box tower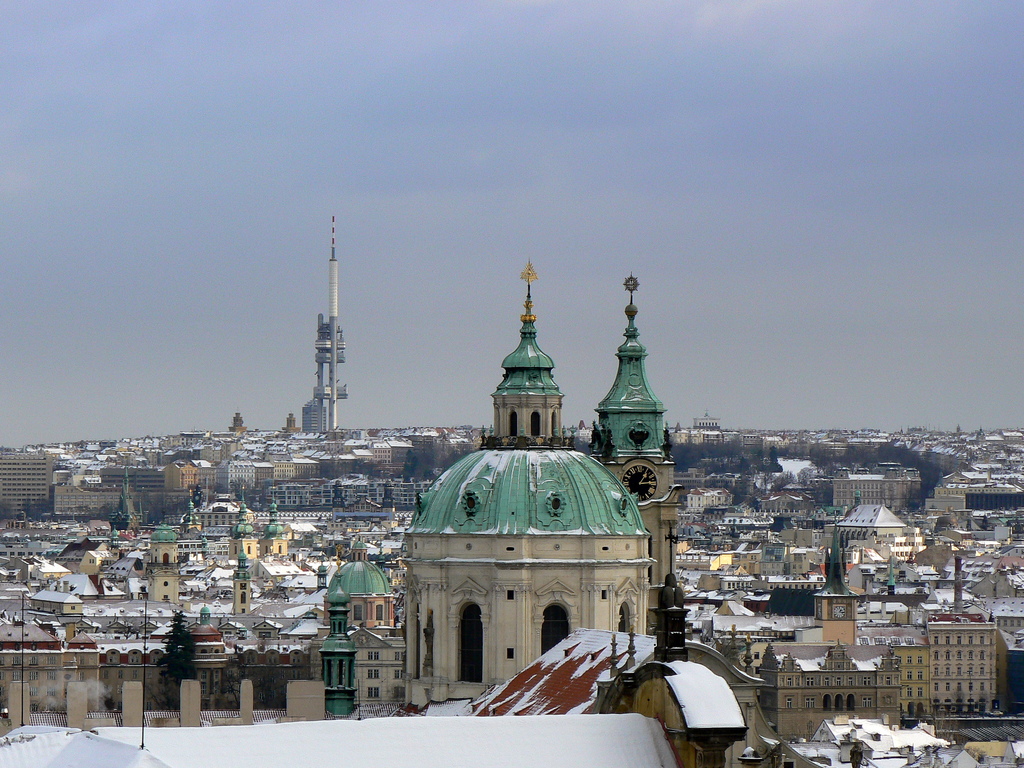
left=376, top=260, right=687, bottom=703
